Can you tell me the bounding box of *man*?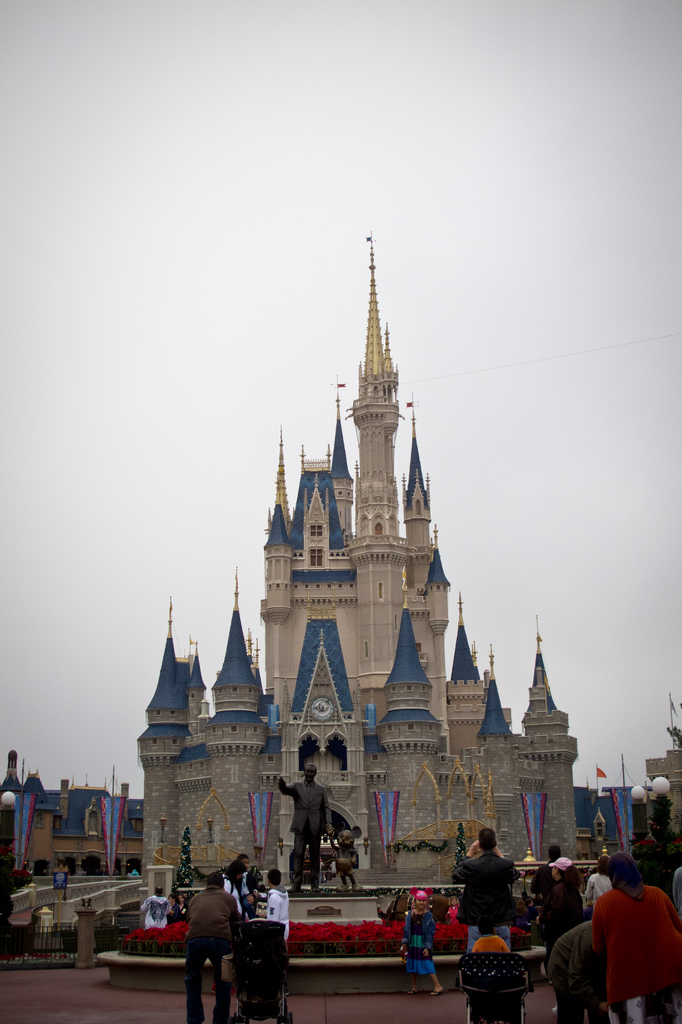
rect(141, 886, 174, 927).
